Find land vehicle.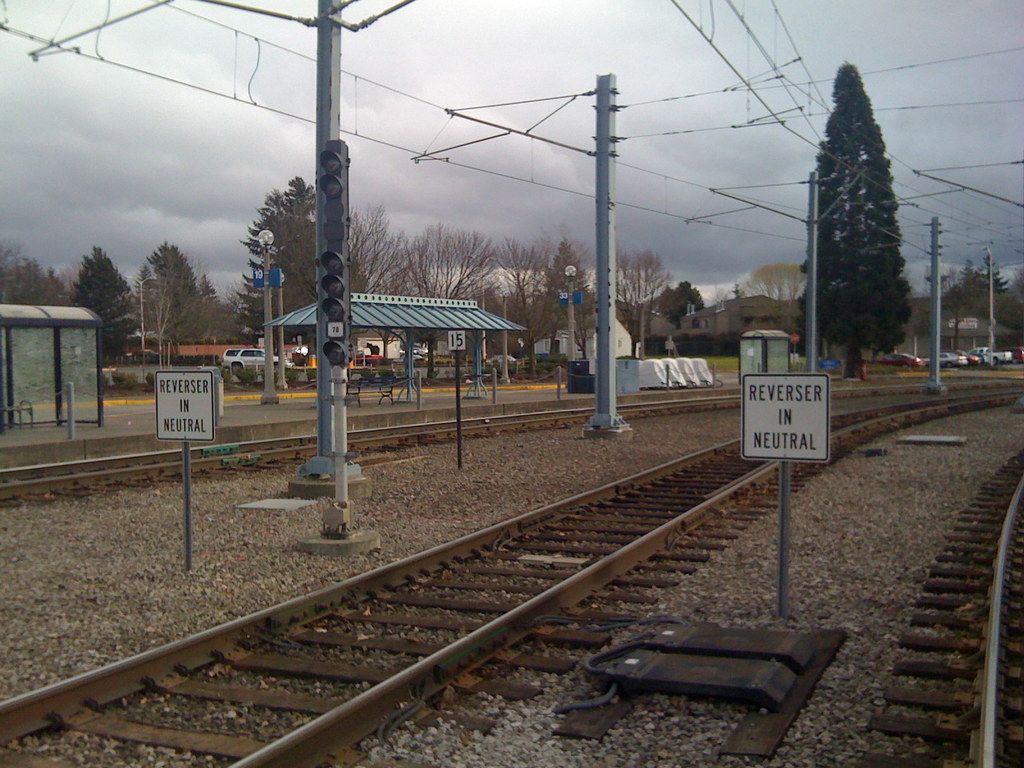
left=925, top=349, right=964, bottom=368.
